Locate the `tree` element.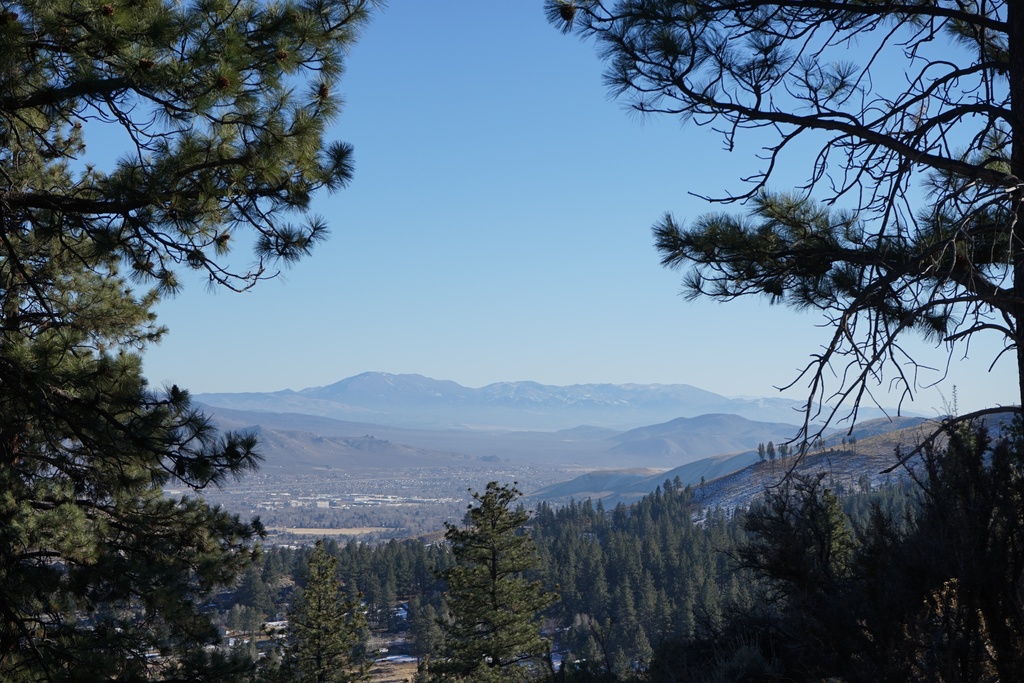
Element bbox: [left=732, top=520, right=772, bottom=600].
